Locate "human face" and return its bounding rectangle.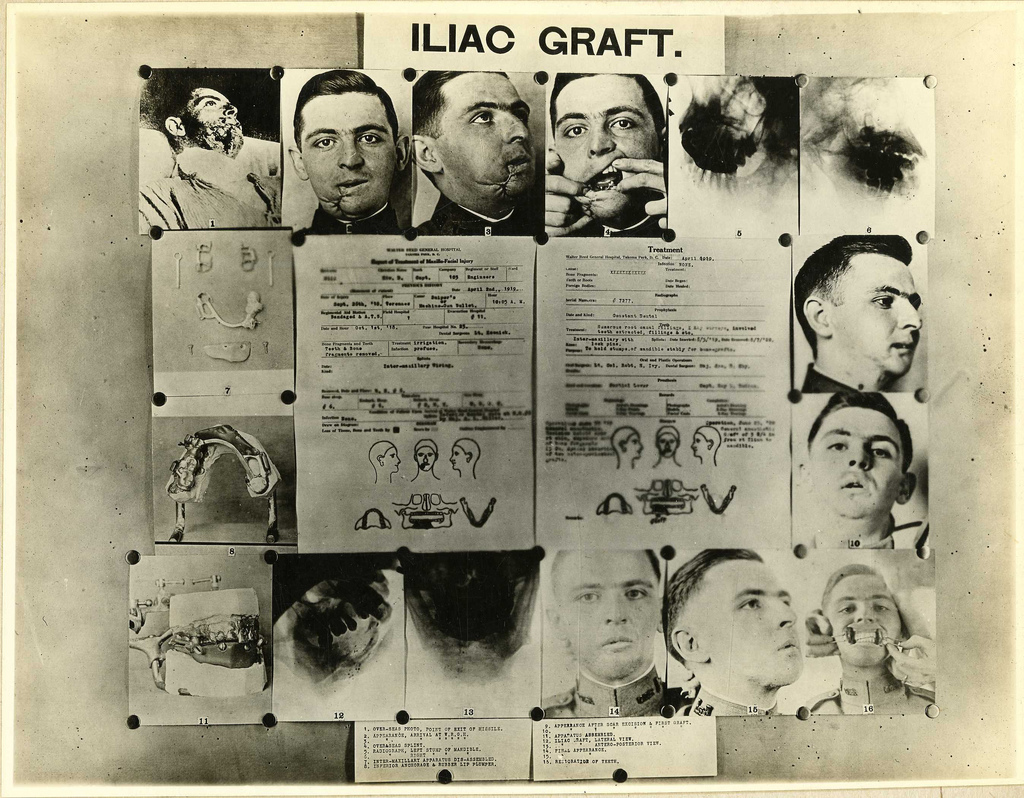
832, 252, 923, 375.
